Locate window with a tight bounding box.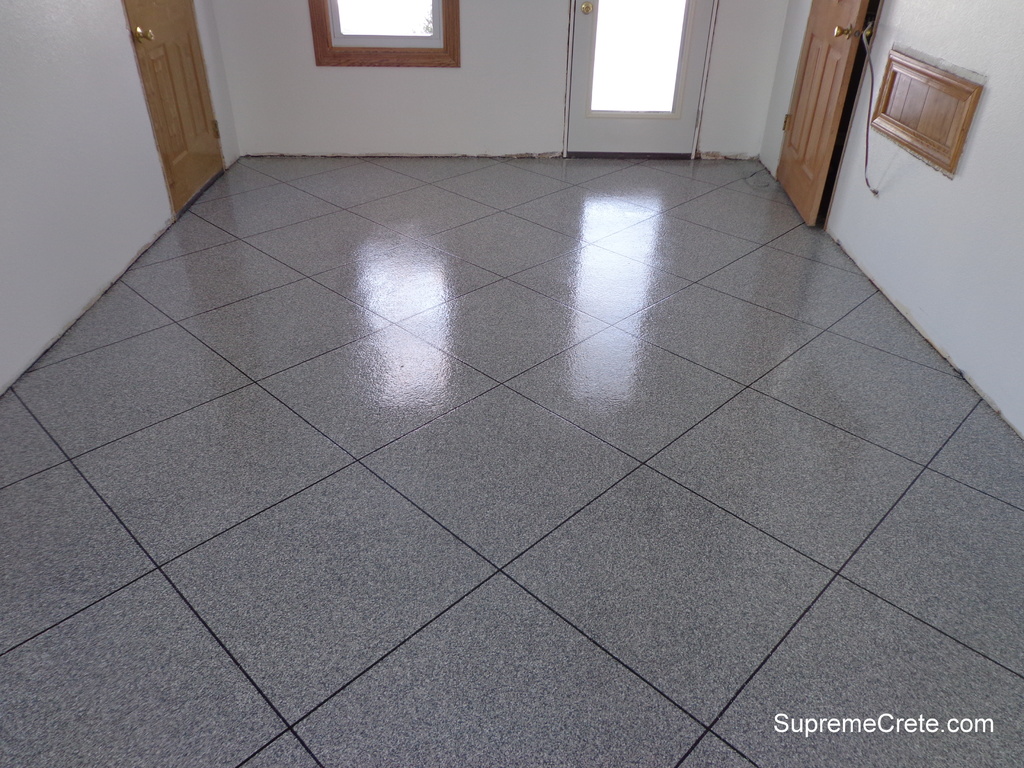
[left=312, top=0, right=463, bottom=68].
